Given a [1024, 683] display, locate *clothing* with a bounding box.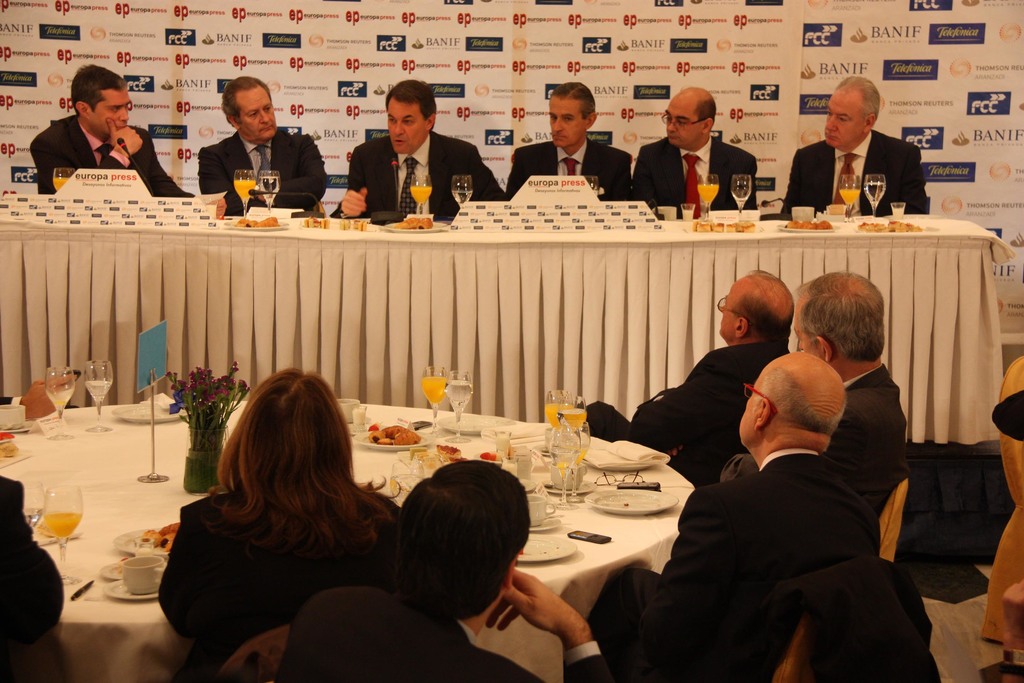
Located: [left=198, top=118, right=336, bottom=219].
